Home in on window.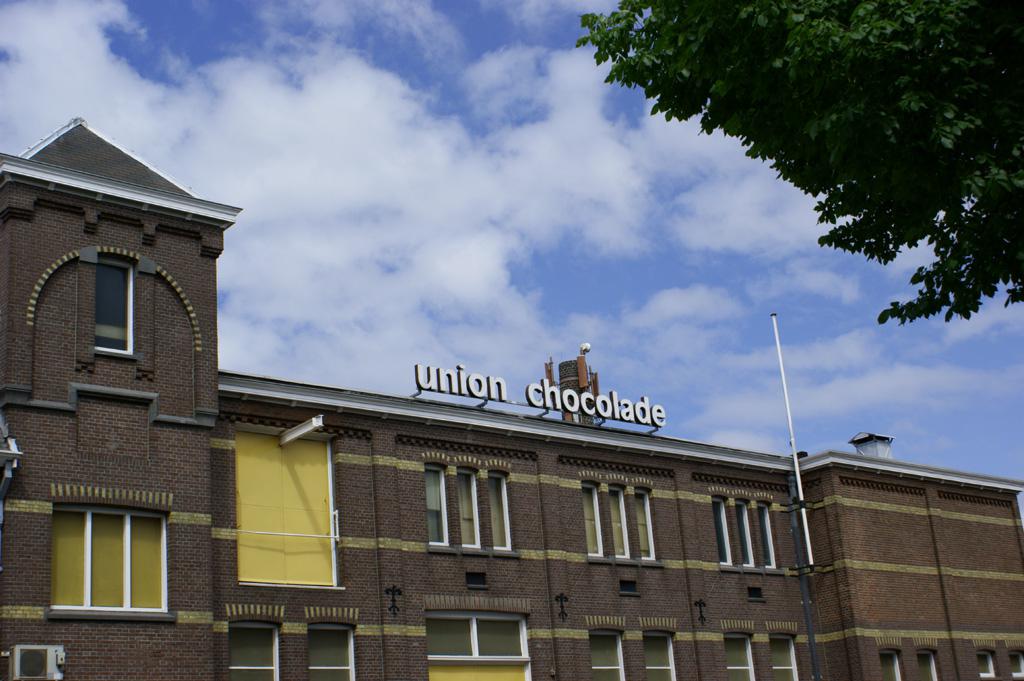
Homed in at pyautogui.locateOnScreen(759, 500, 778, 565).
